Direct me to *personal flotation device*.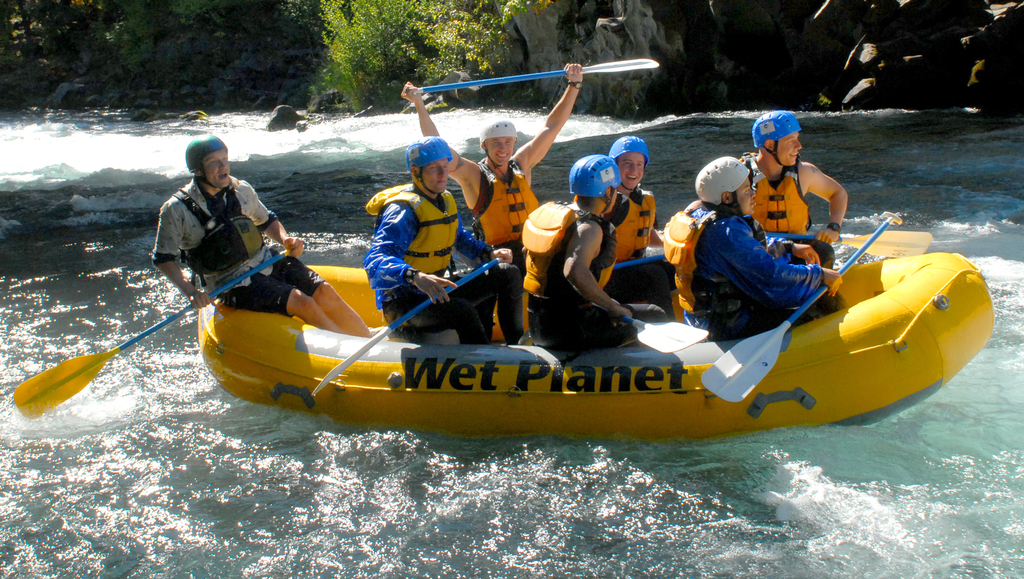
Direction: Rect(605, 185, 657, 269).
